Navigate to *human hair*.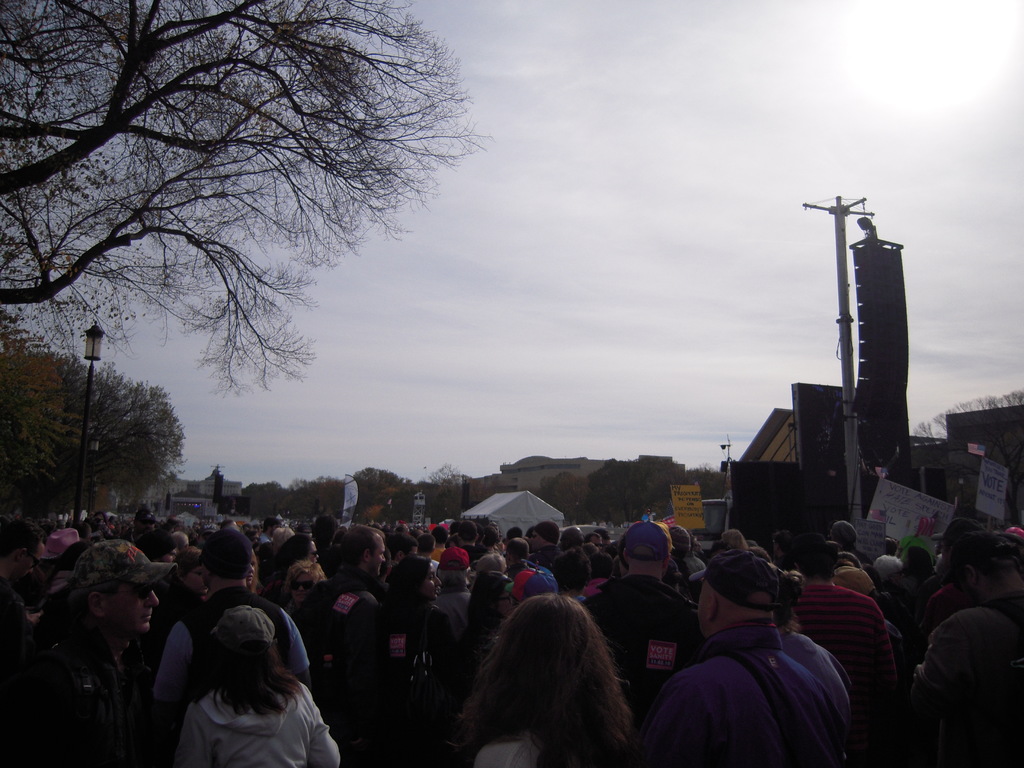
Navigation target: box=[337, 525, 383, 570].
